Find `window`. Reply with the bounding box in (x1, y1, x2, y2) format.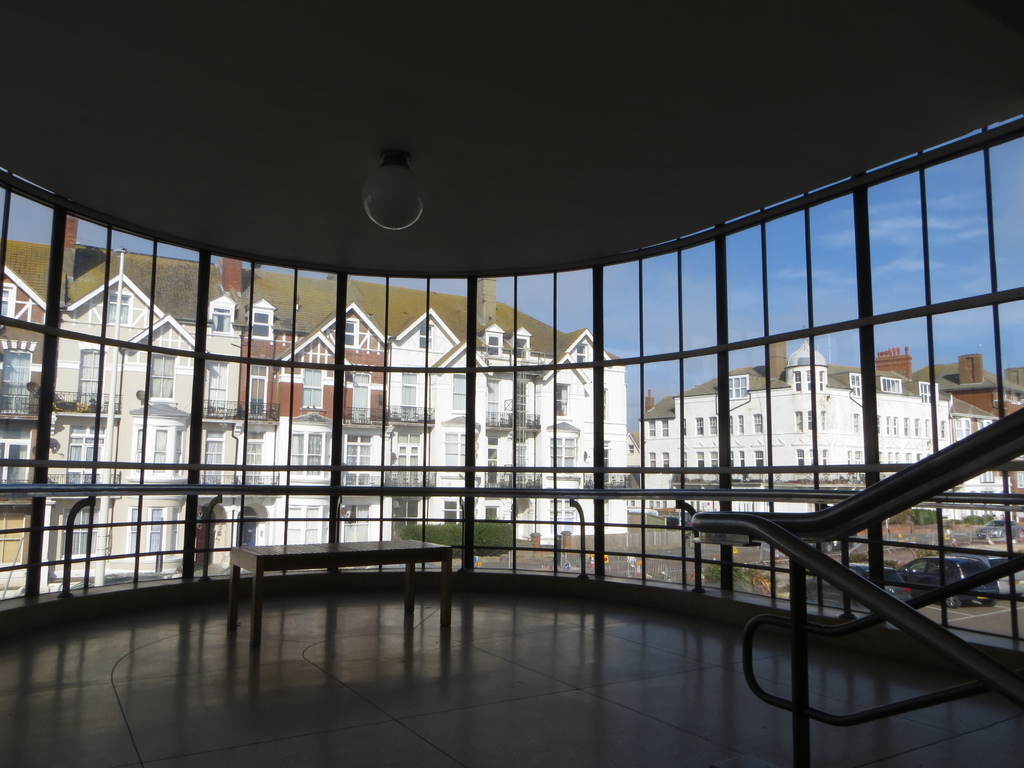
(455, 374, 465, 408).
